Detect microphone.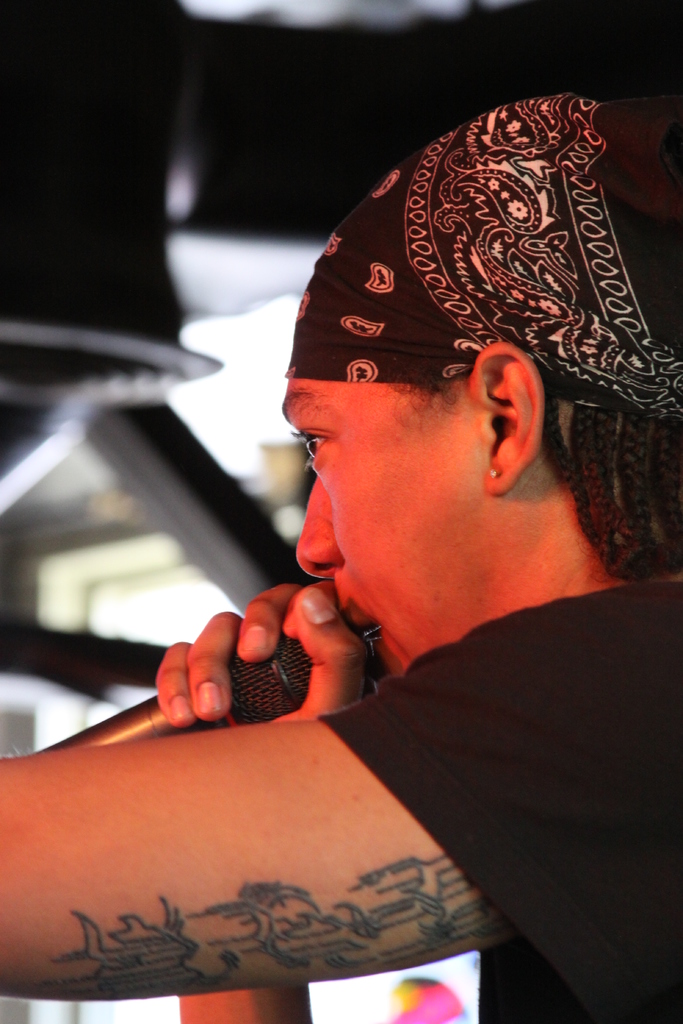
Detected at 37, 628, 375, 749.
